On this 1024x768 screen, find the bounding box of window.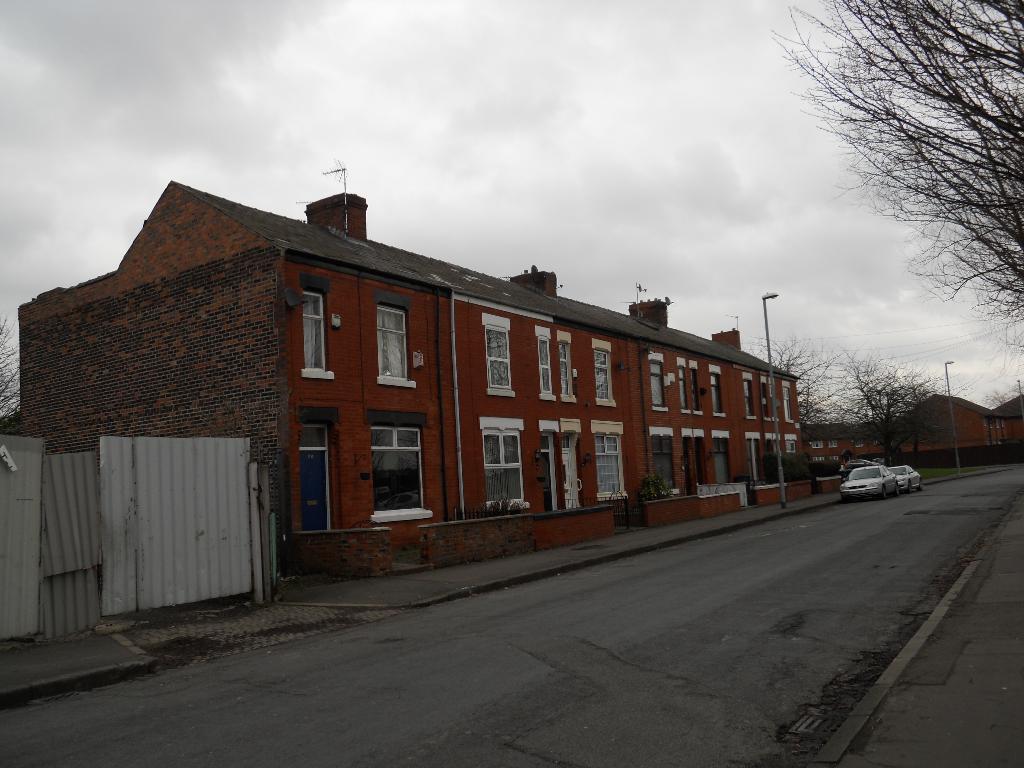
Bounding box: pyautogui.locateOnScreen(369, 422, 424, 516).
